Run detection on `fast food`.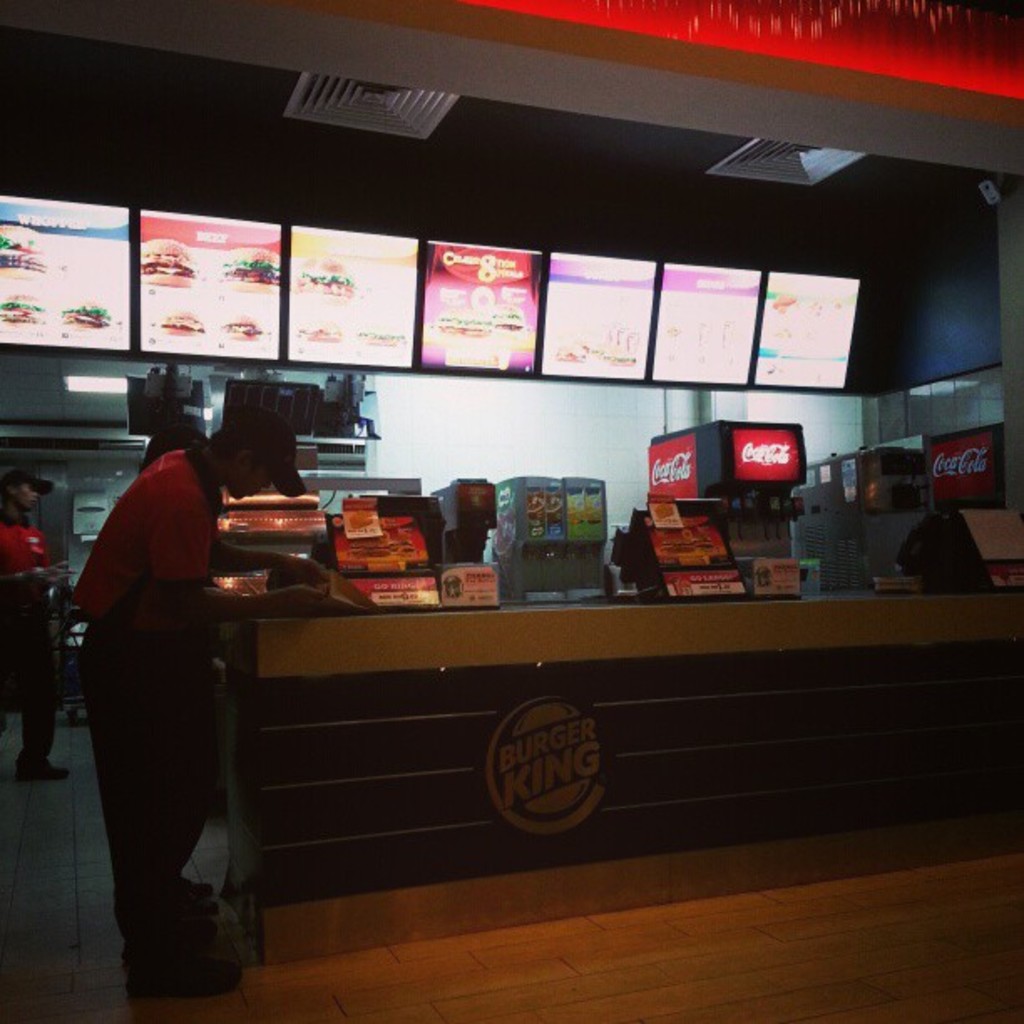
Result: (x1=557, y1=343, x2=586, y2=361).
